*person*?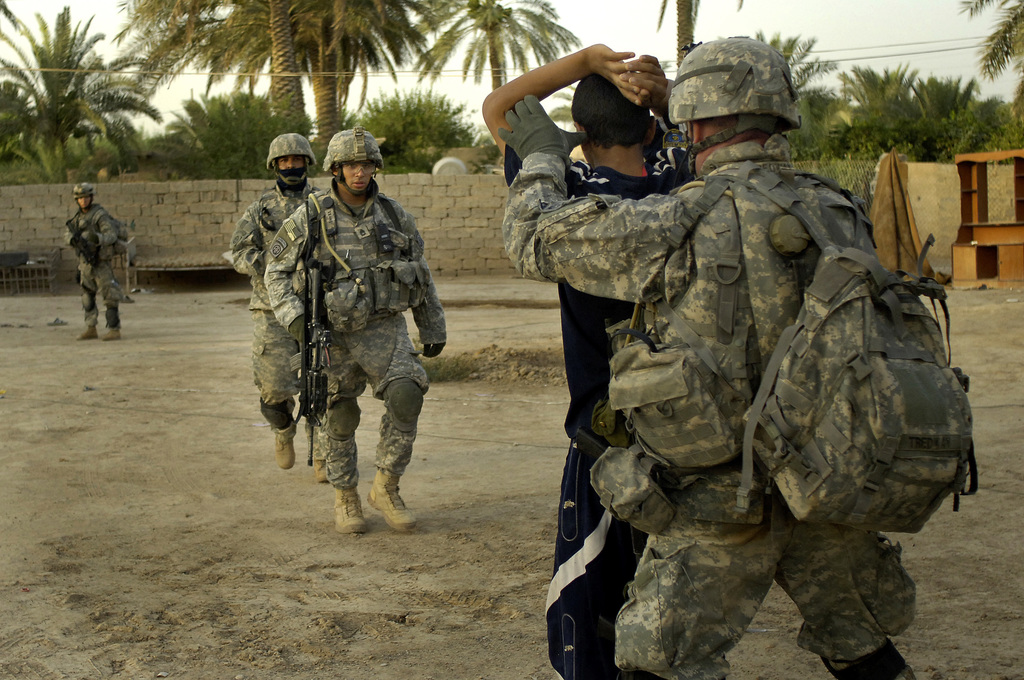
crop(218, 134, 330, 450)
